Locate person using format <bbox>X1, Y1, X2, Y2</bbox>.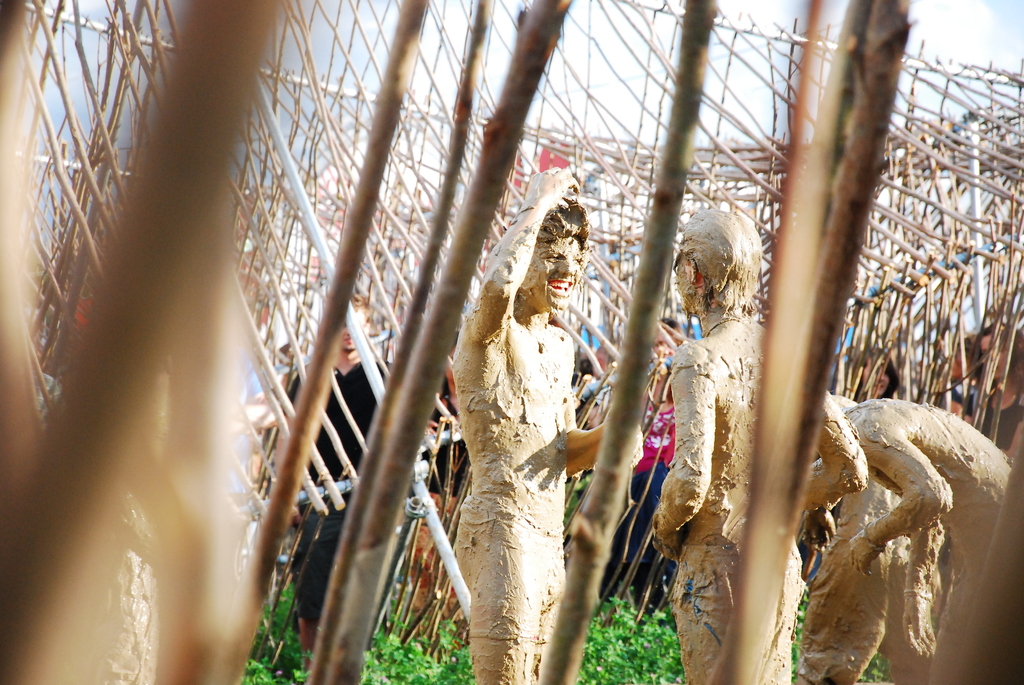
<bbox>287, 289, 387, 666</bbox>.
